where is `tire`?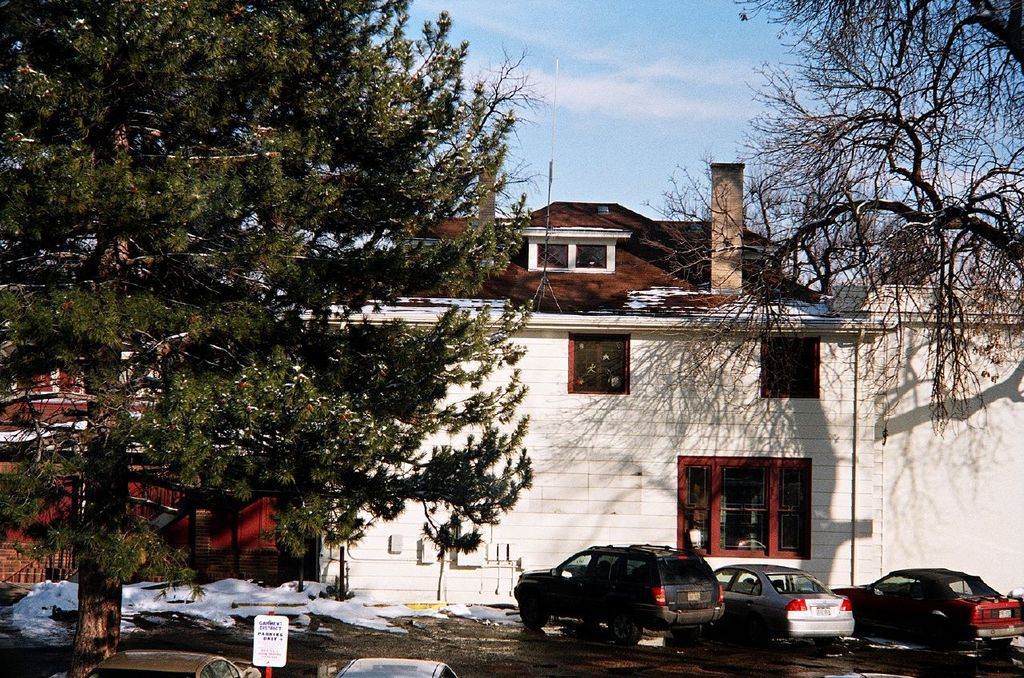
[left=607, top=607, right=642, bottom=640].
